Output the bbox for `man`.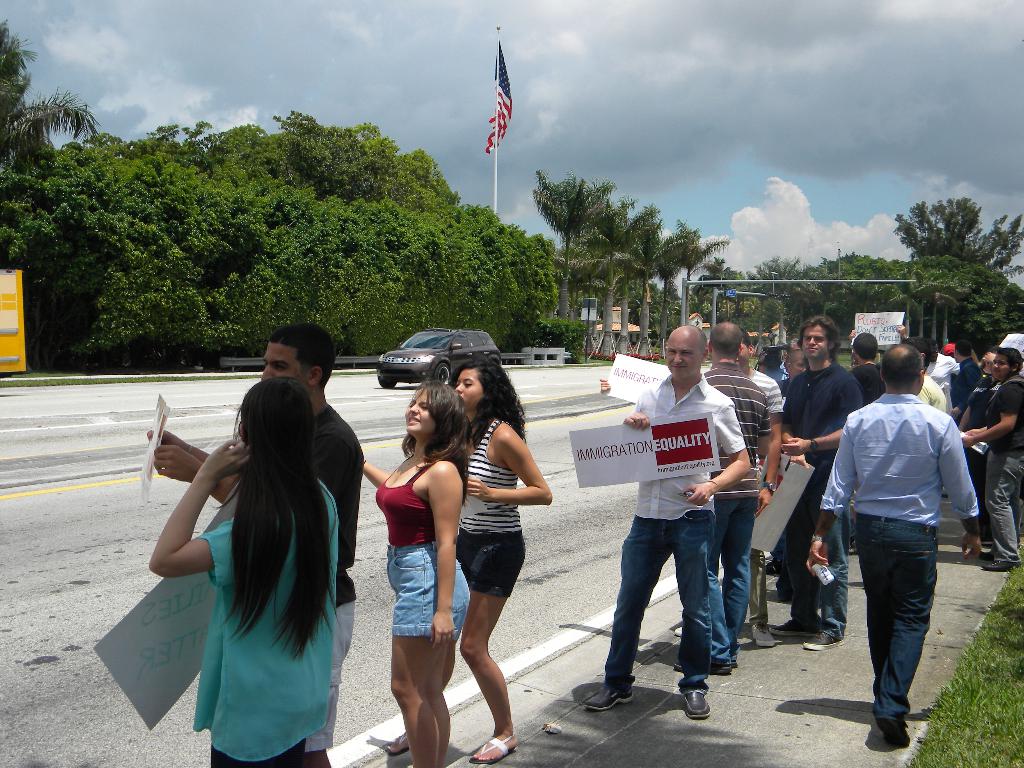
[734, 328, 782, 650].
